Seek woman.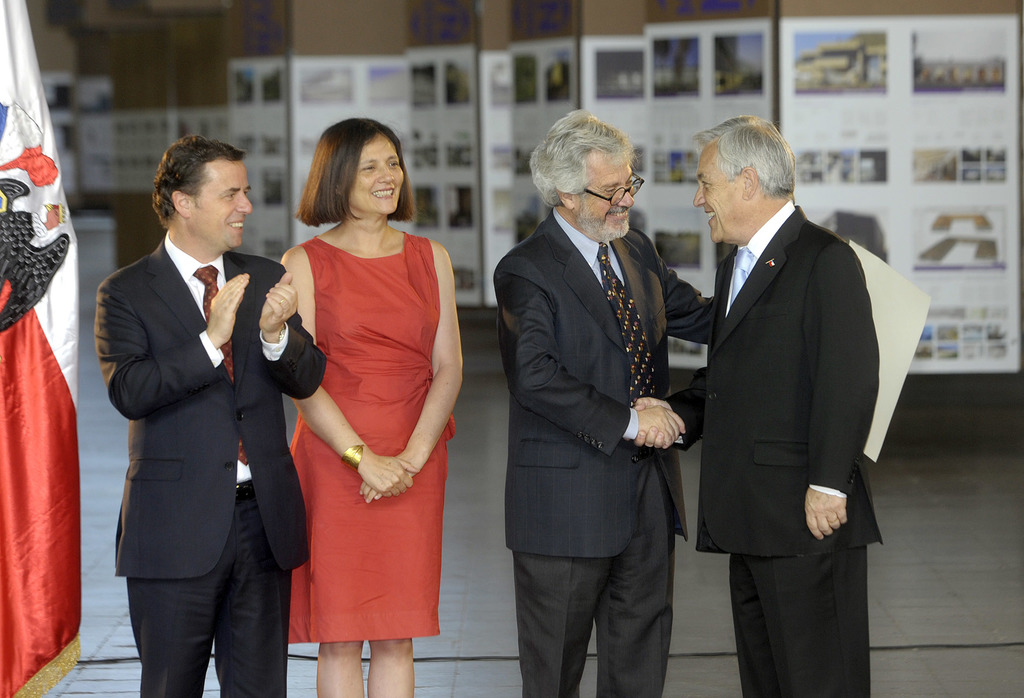
select_region(273, 111, 463, 697).
